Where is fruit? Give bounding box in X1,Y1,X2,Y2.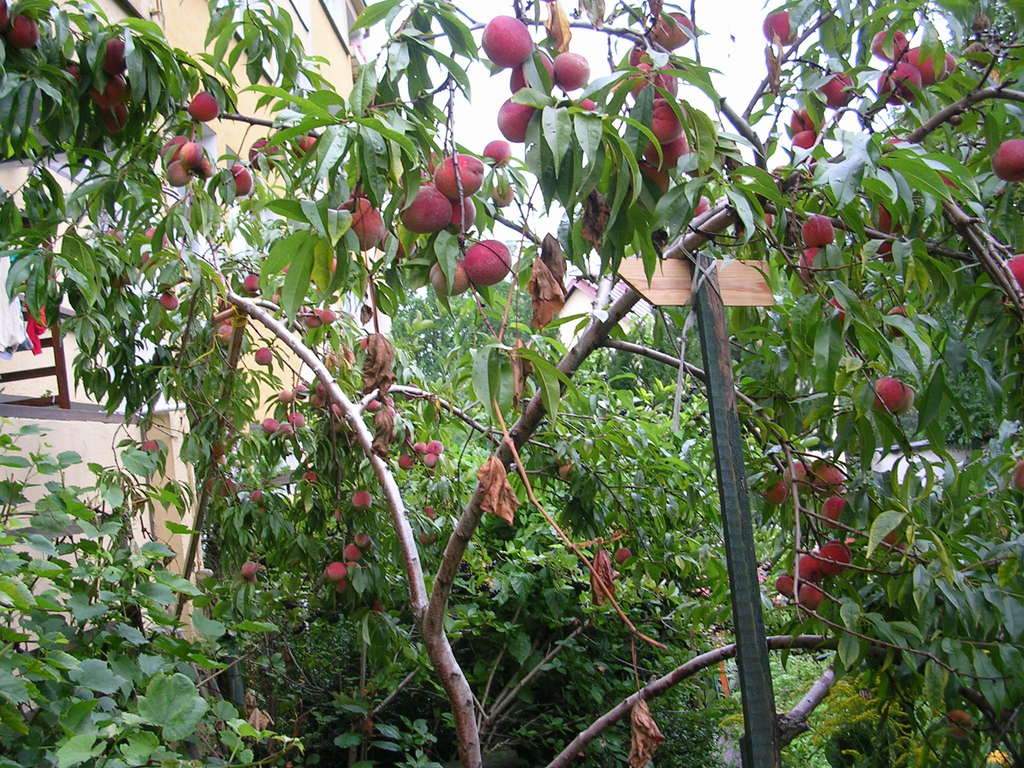
222,163,254,193.
